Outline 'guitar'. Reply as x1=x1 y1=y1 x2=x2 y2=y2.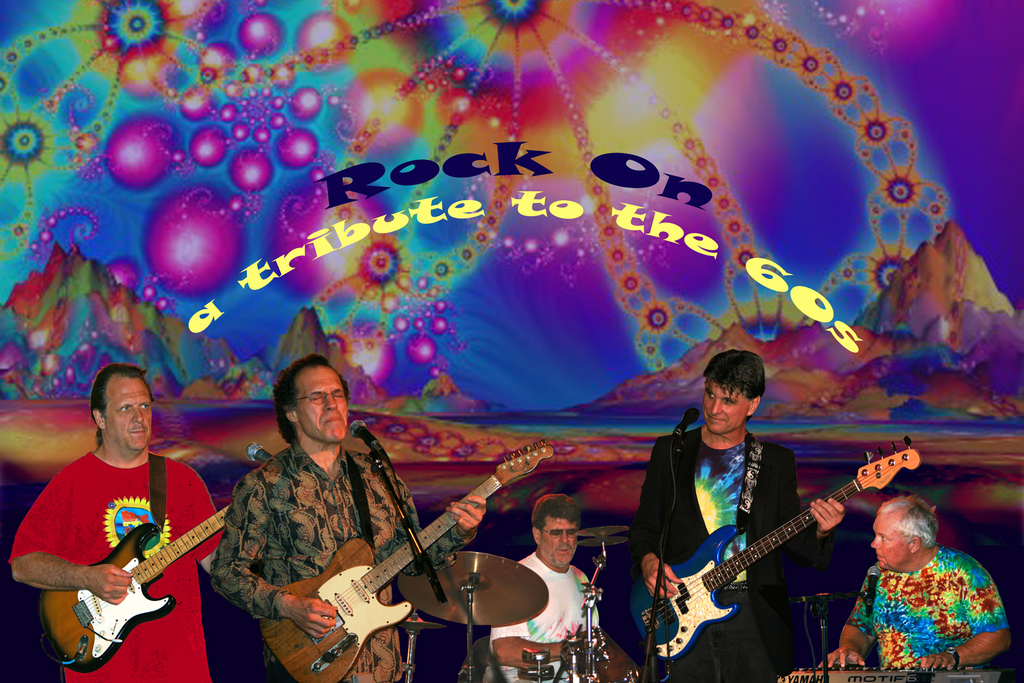
x1=31 y1=502 x2=248 y2=675.
